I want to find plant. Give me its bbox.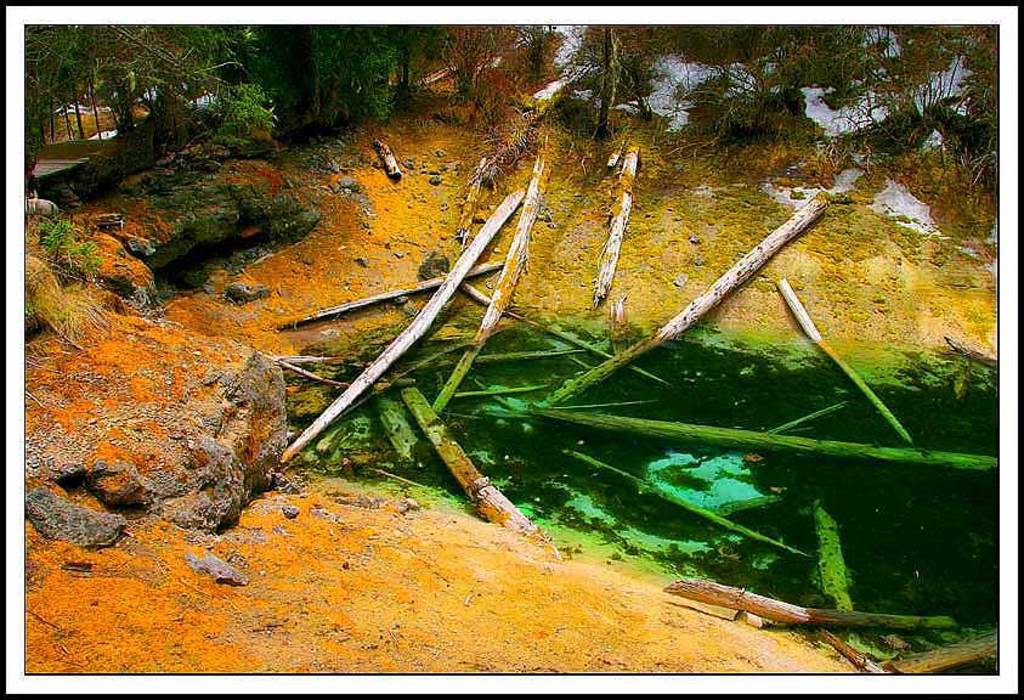
x1=652, y1=52, x2=808, y2=140.
